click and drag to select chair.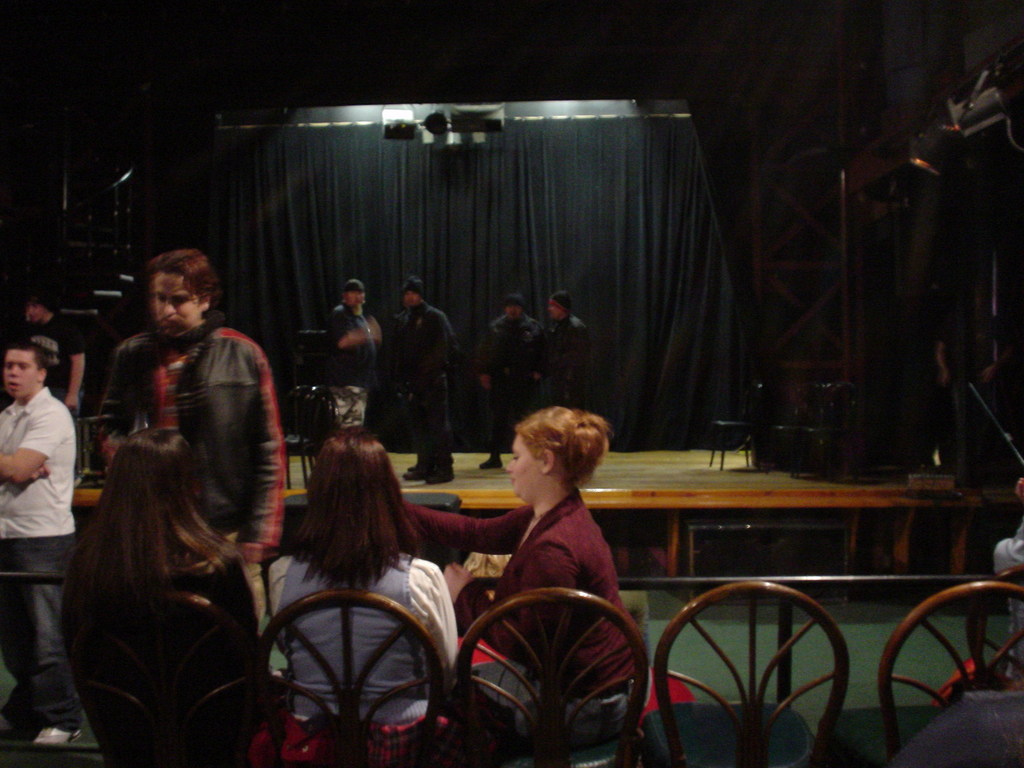
Selection: (x1=707, y1=385, x2=755, y2=472).
